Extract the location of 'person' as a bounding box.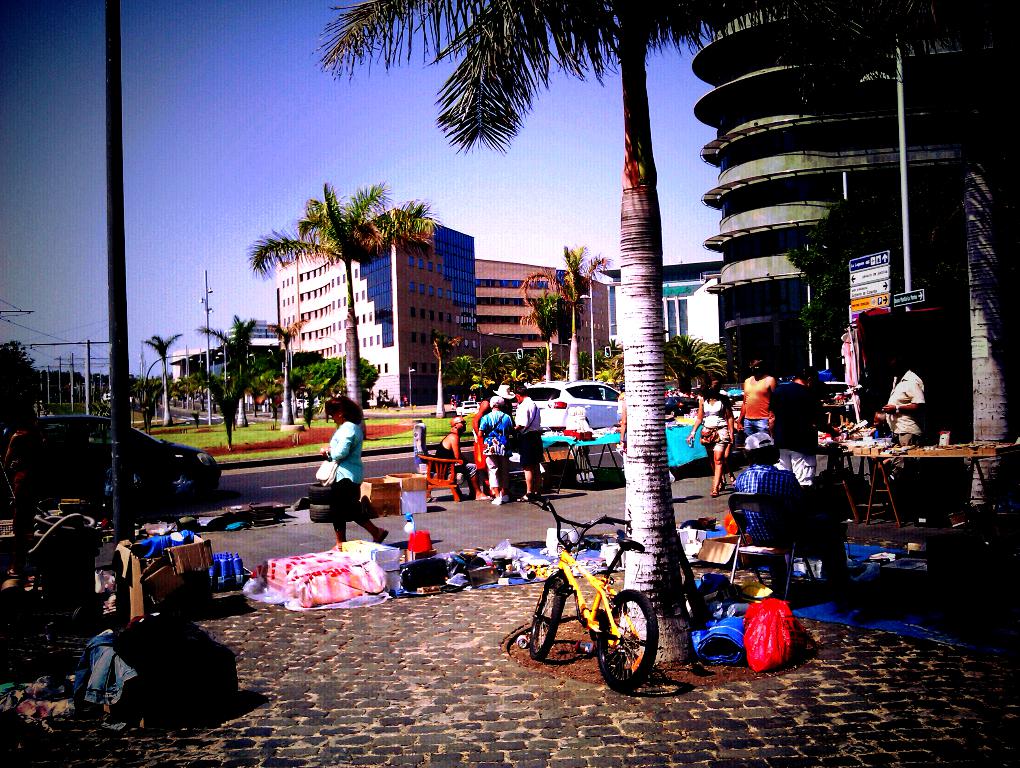
{"left": 687, "top": 365, "right": 734, "bottom": 499}.
